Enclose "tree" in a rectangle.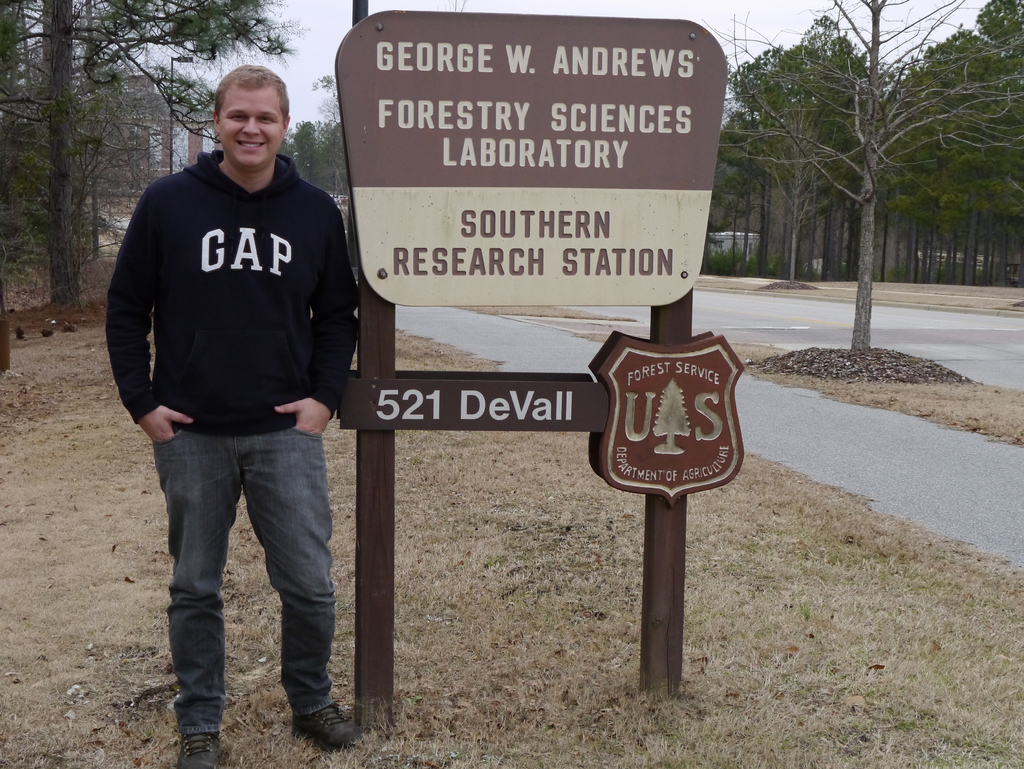
BBox(287, 115, 323, 179).
